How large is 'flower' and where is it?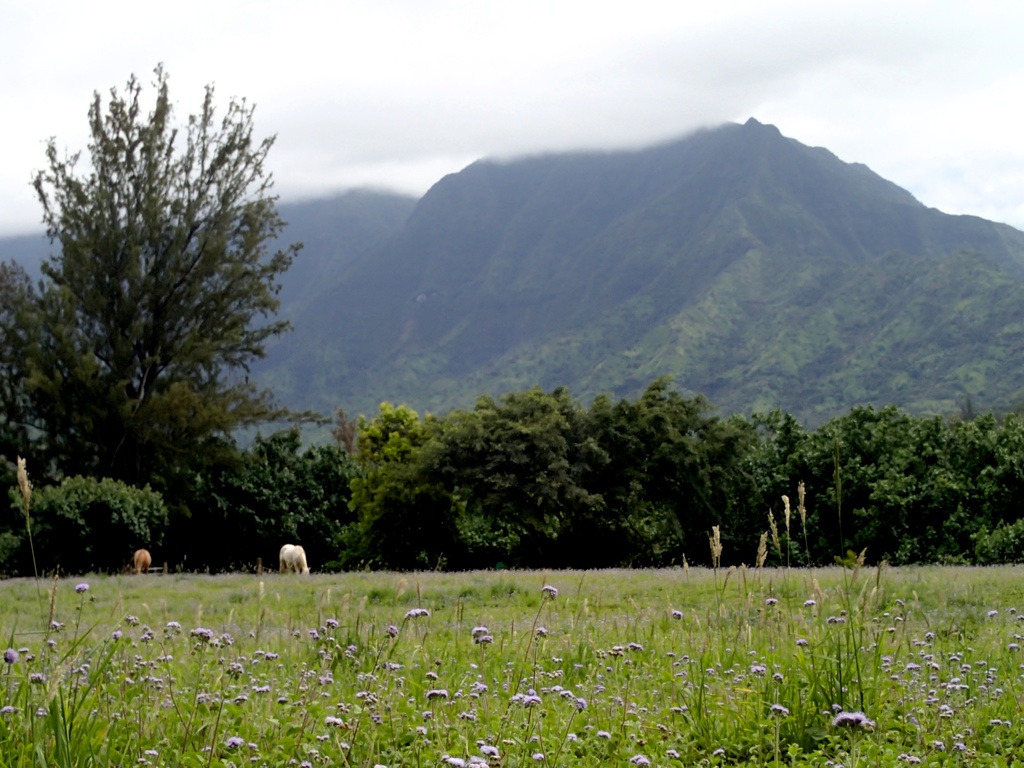
Bounding box: bbox=(540, 582, 561, 600).
